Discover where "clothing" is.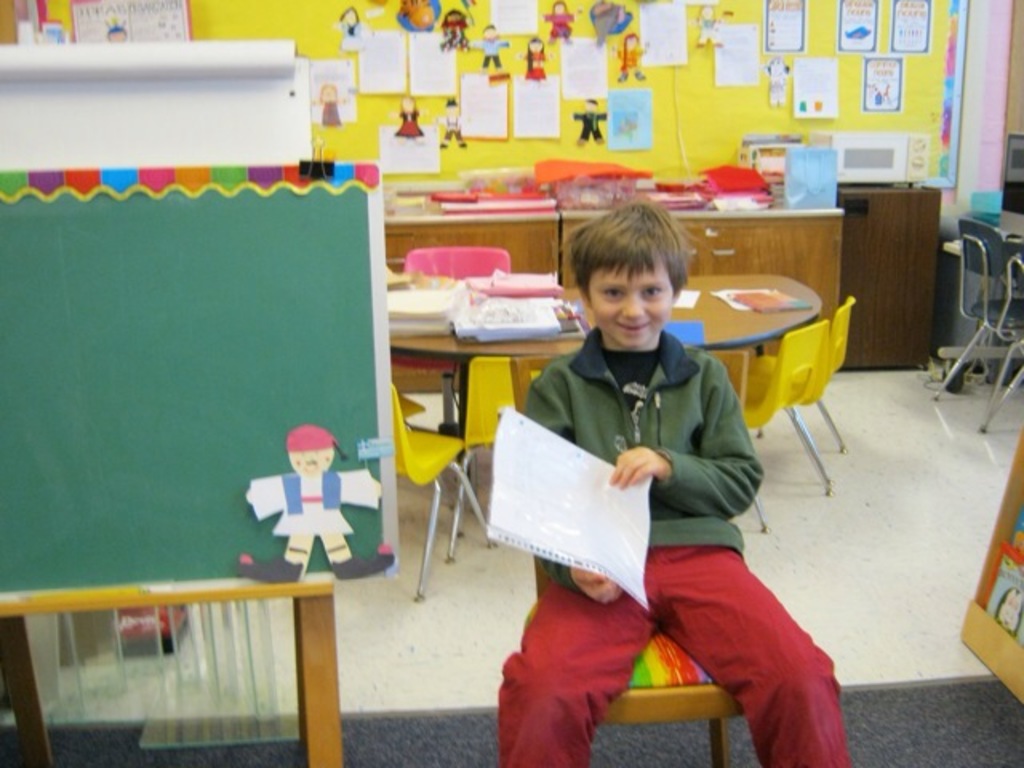
Discovered at <bbox>438, 107, 466, 139</bbox>.
